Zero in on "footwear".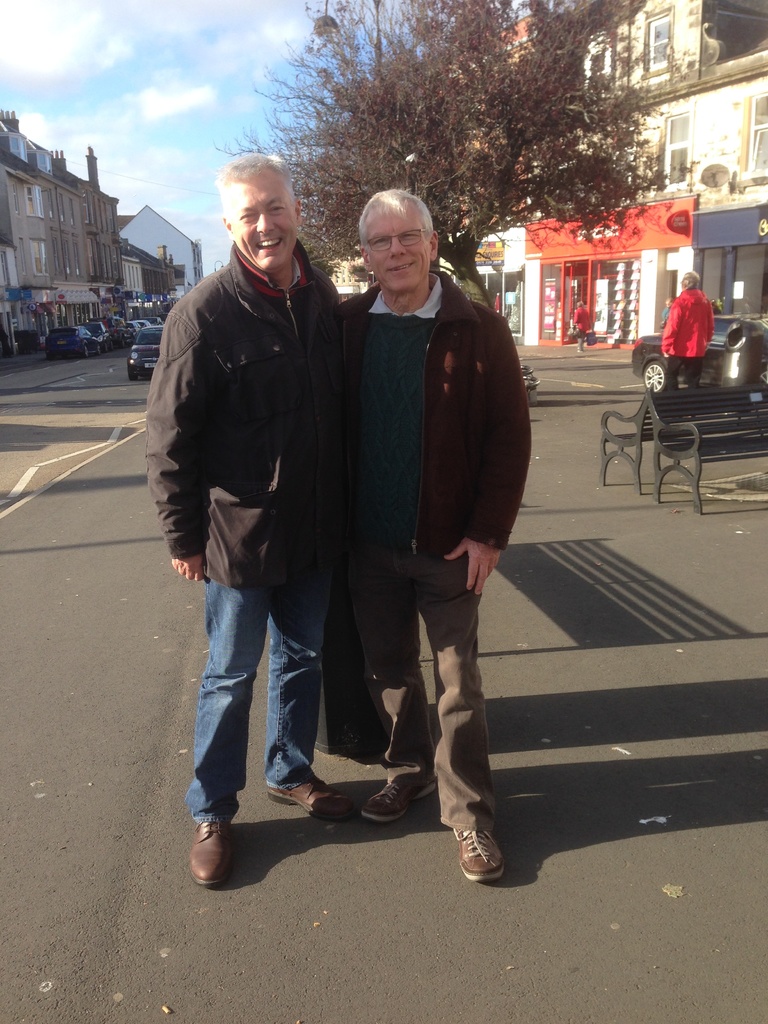
Zeroed in: 446 814 518 888.
